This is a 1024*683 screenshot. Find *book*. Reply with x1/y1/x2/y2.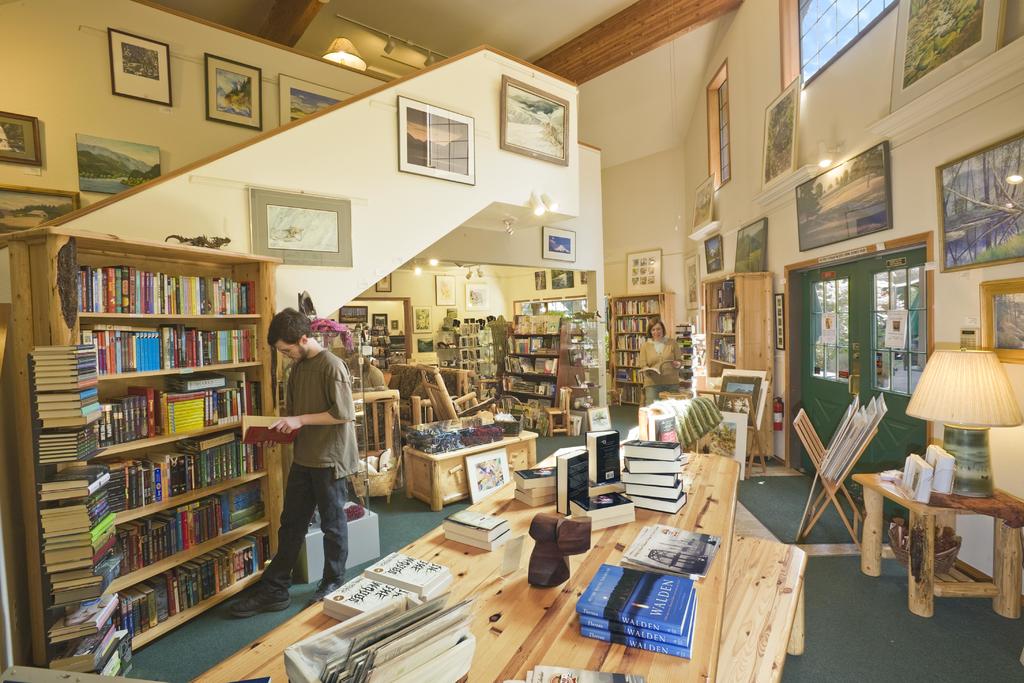
584/427/621/486.
